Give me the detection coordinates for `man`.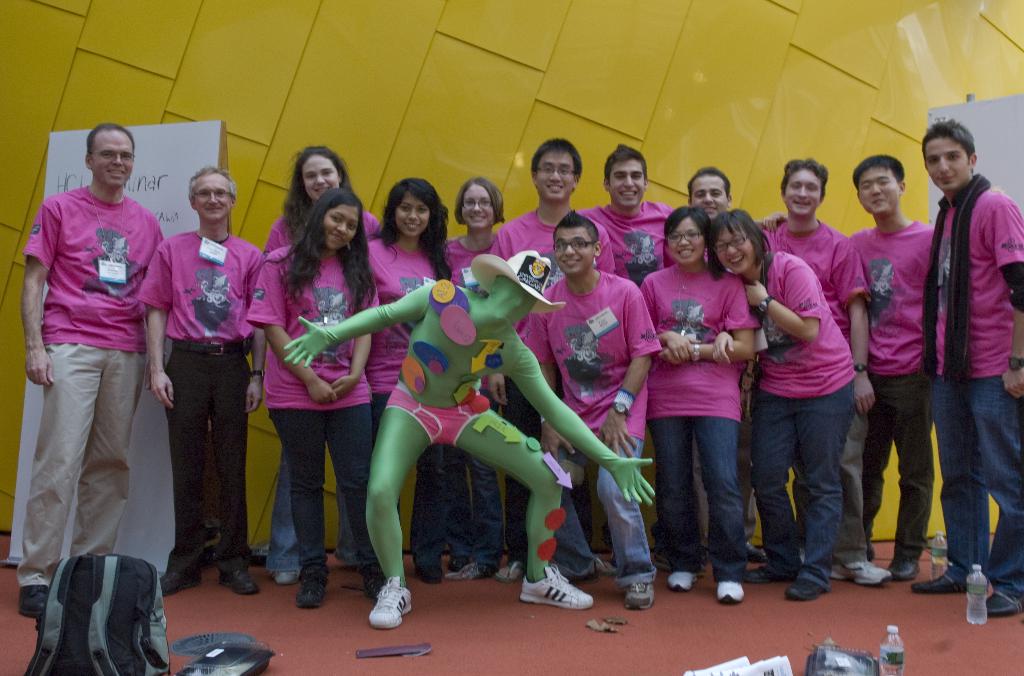
box(669, 167, 772, 564).
